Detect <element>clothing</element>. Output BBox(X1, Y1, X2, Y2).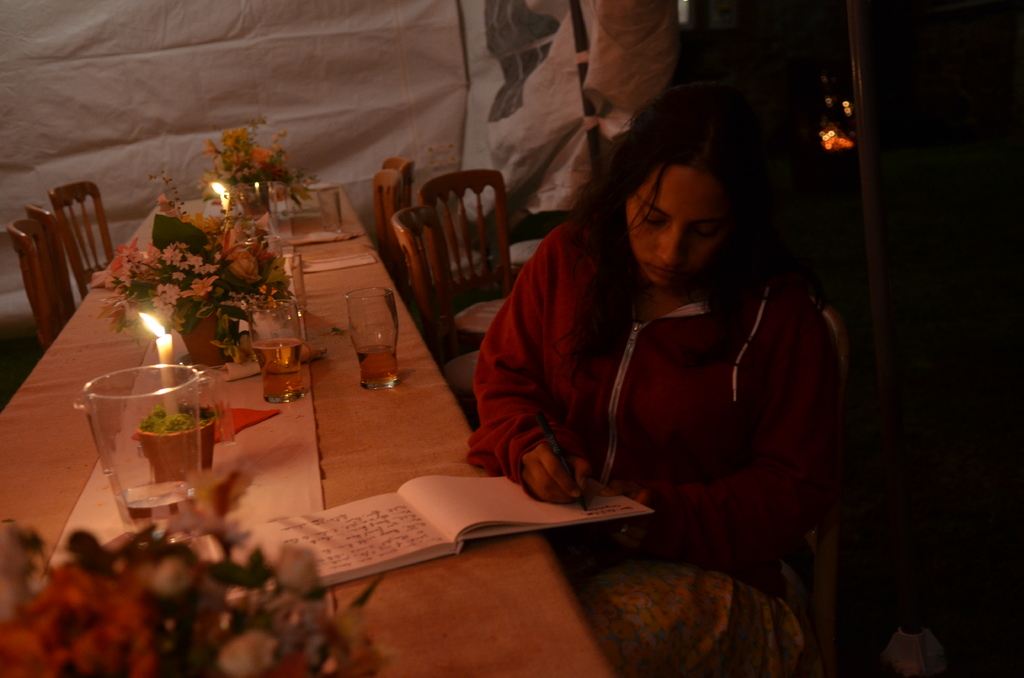
BBox(462, 214, 835, 677).
